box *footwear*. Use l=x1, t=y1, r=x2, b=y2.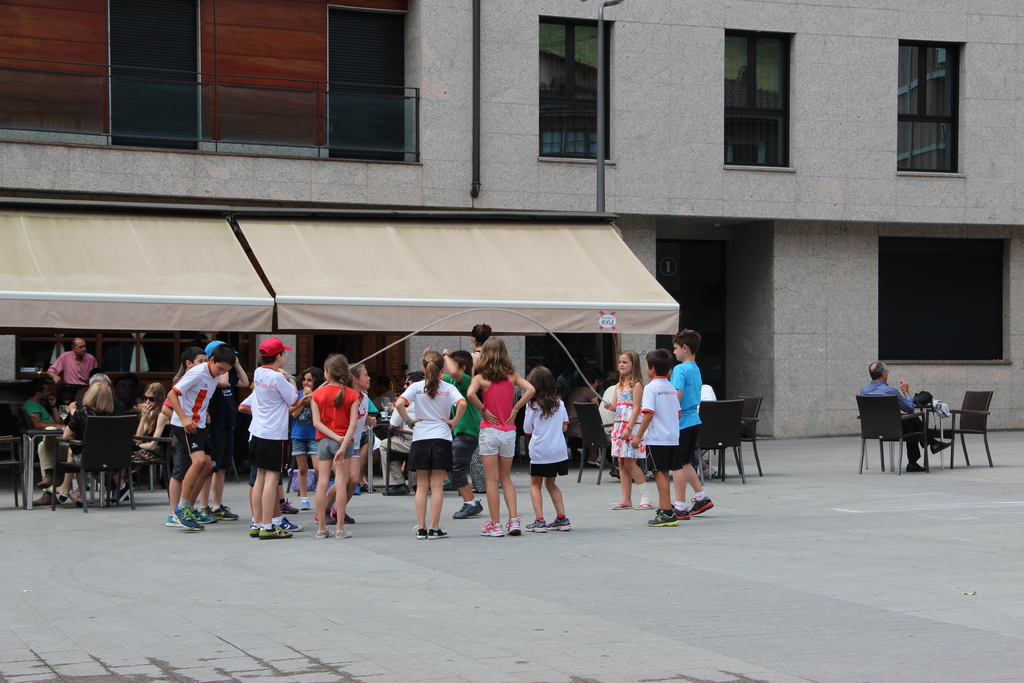
l=450, t=500, r=483, b=518.
